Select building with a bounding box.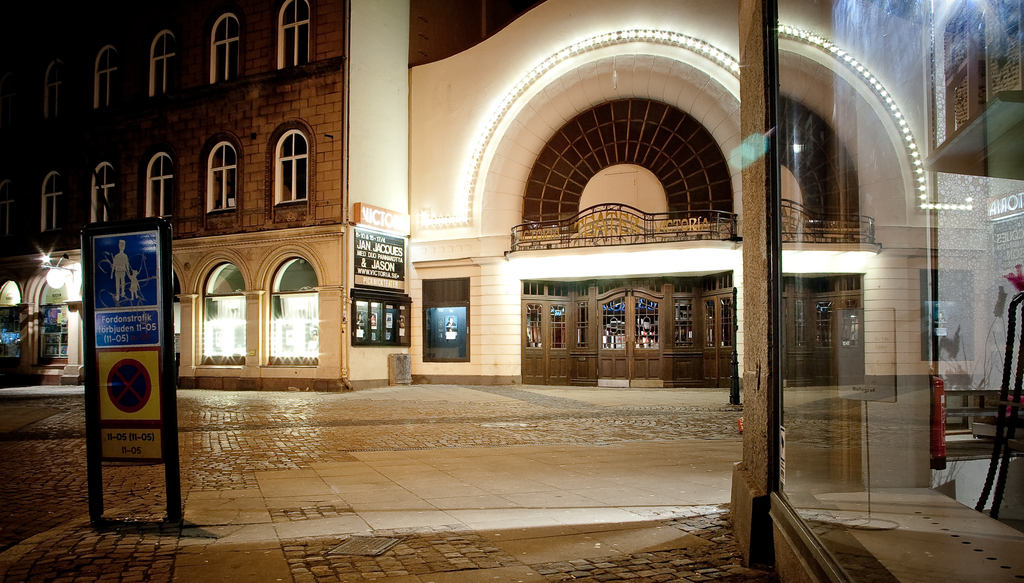
0:0:353:392.
